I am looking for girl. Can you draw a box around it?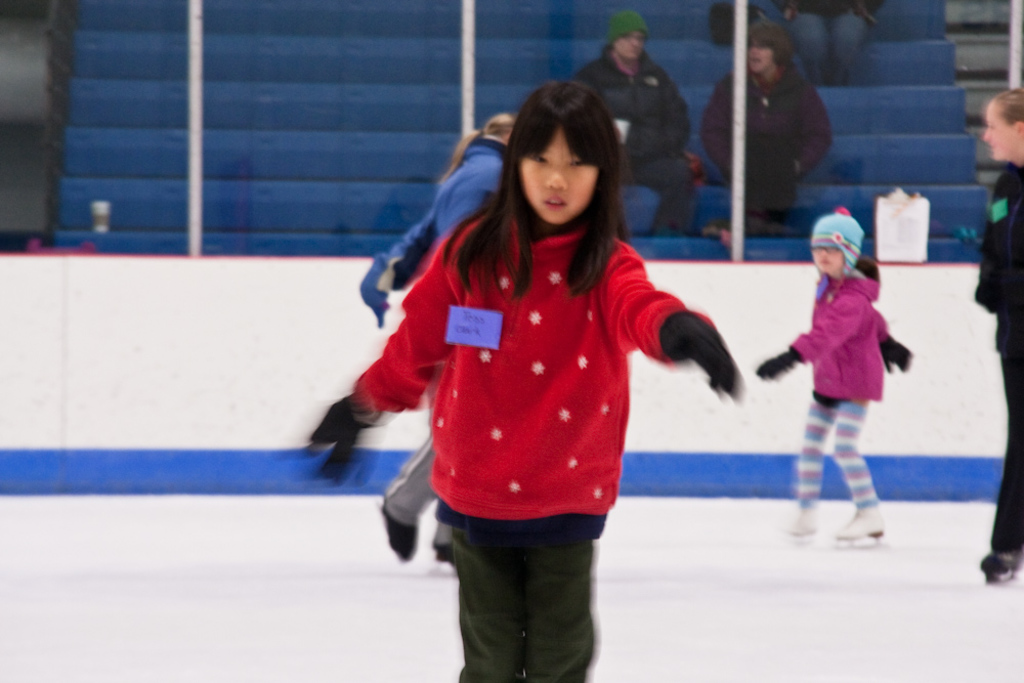
Sure, the bounding box is bbox(756, 204, 910, 543).
